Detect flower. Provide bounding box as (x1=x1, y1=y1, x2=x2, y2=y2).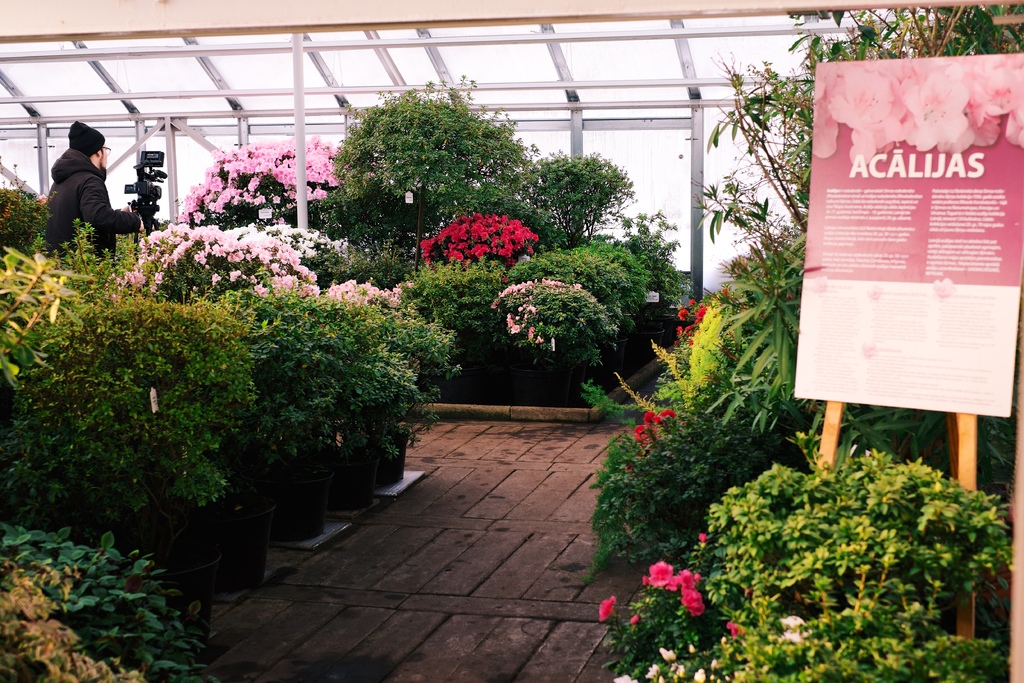
(x1=596, y1=587, x2=615, y2=622).
